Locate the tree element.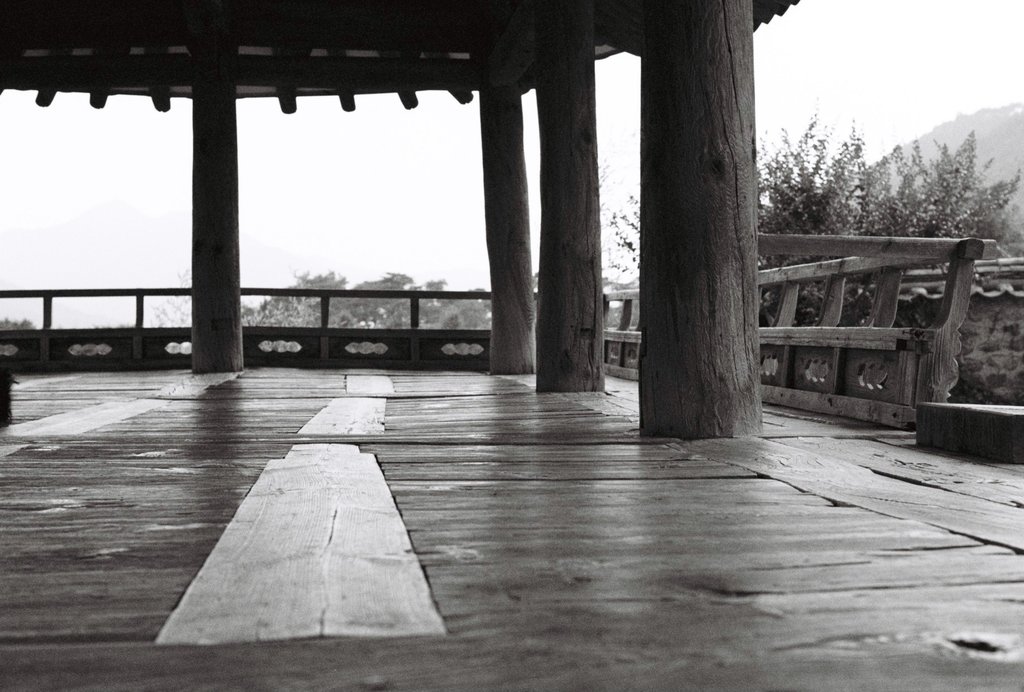
Element bbox: Rect(595, 95, 1023, 304).
